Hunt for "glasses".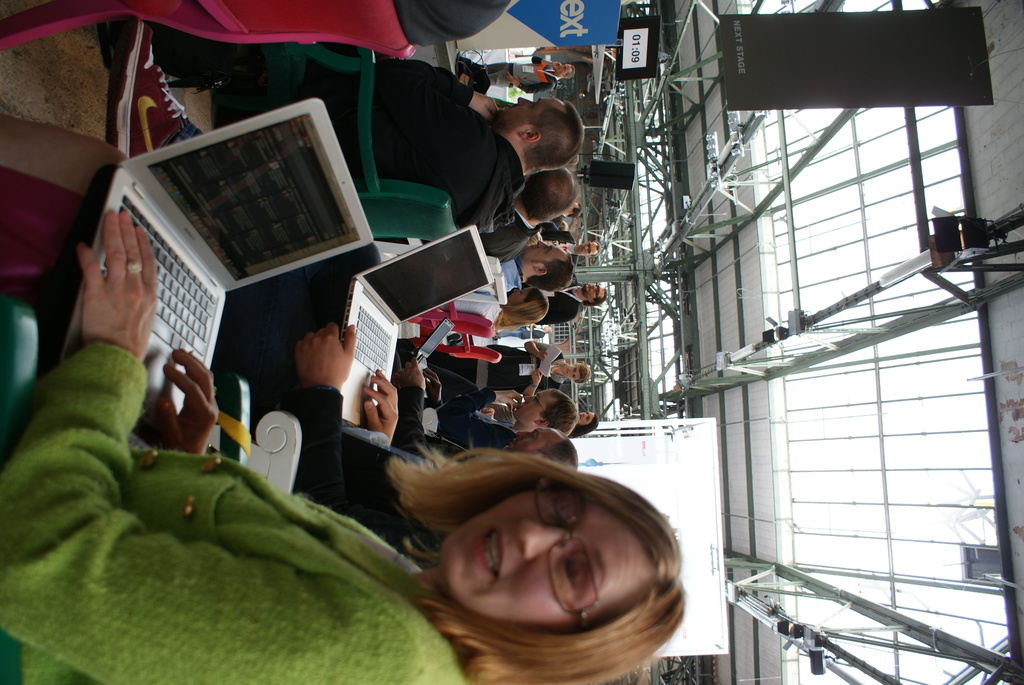
Hunted down at (535,478,598,635).
